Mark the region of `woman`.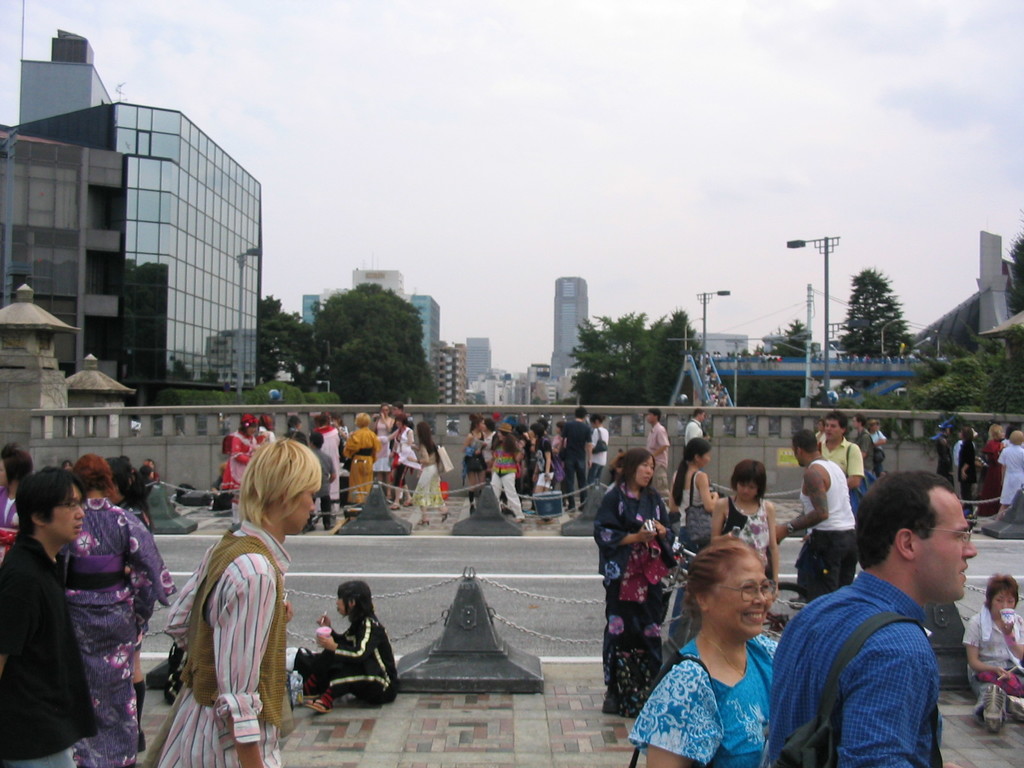
Region: (left=964, top=576, right=1023, bottom=737).
